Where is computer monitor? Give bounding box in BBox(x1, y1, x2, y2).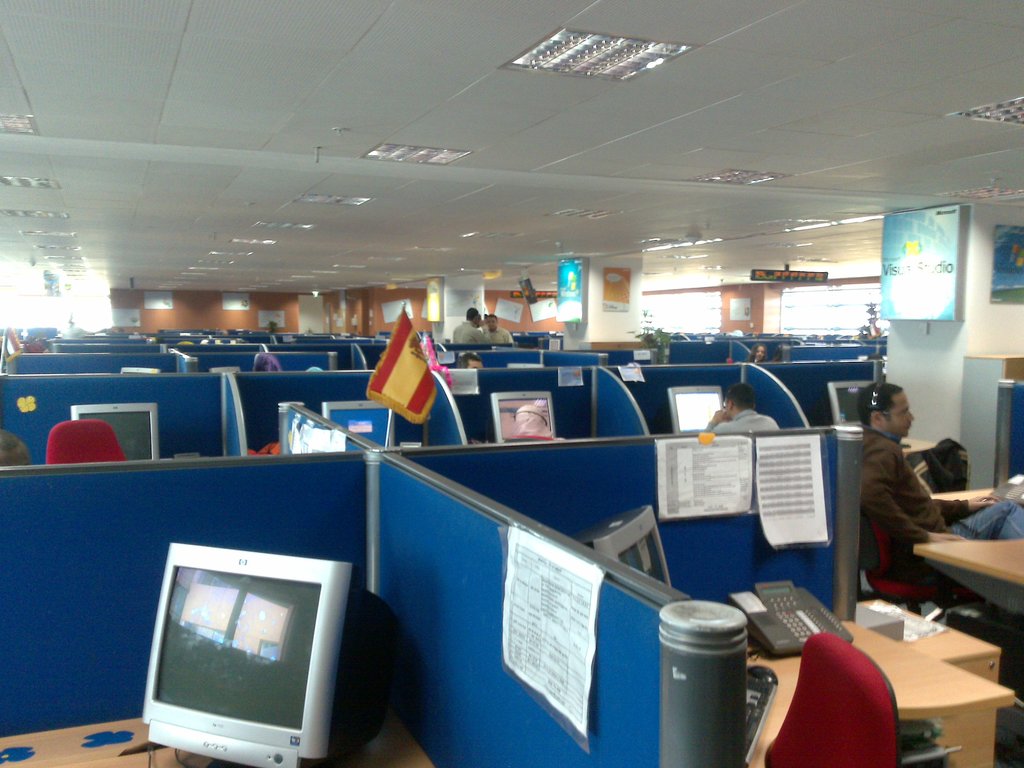
BBox(208, 367, 242, 376).
